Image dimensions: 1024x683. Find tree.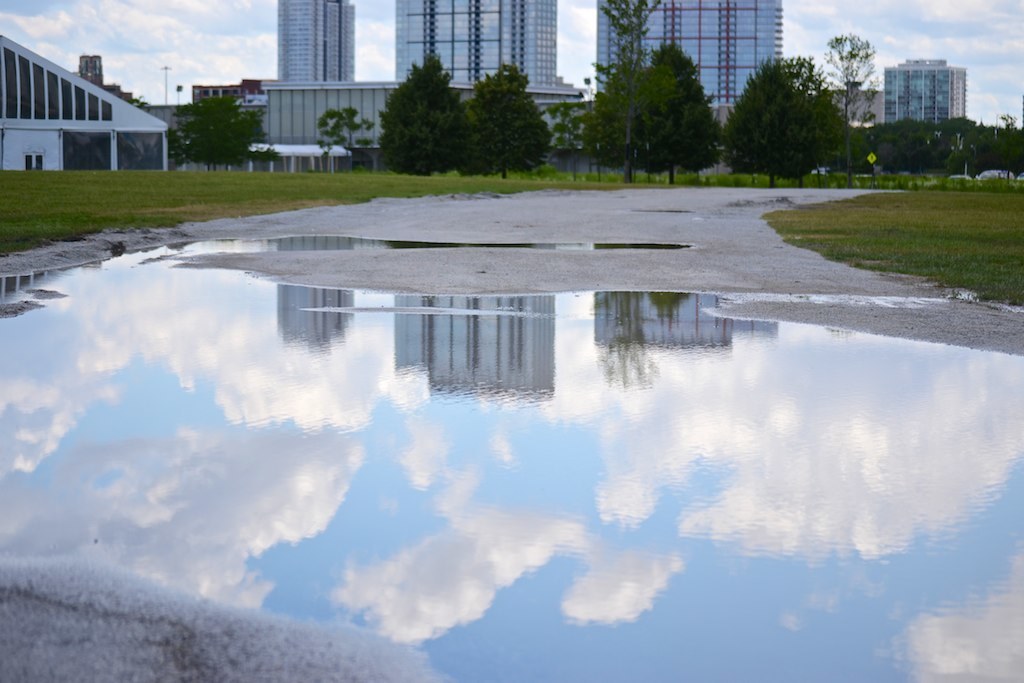
bbox(376, 49, 462, 157).
